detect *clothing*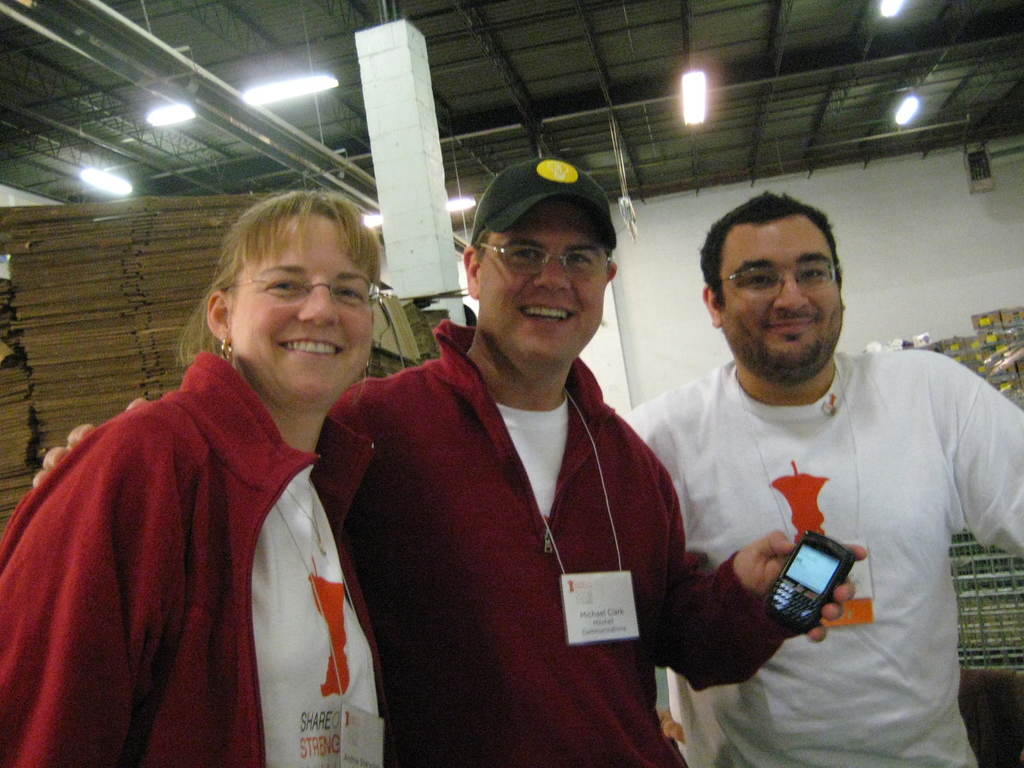
crop(52, 334, 371, 767)
